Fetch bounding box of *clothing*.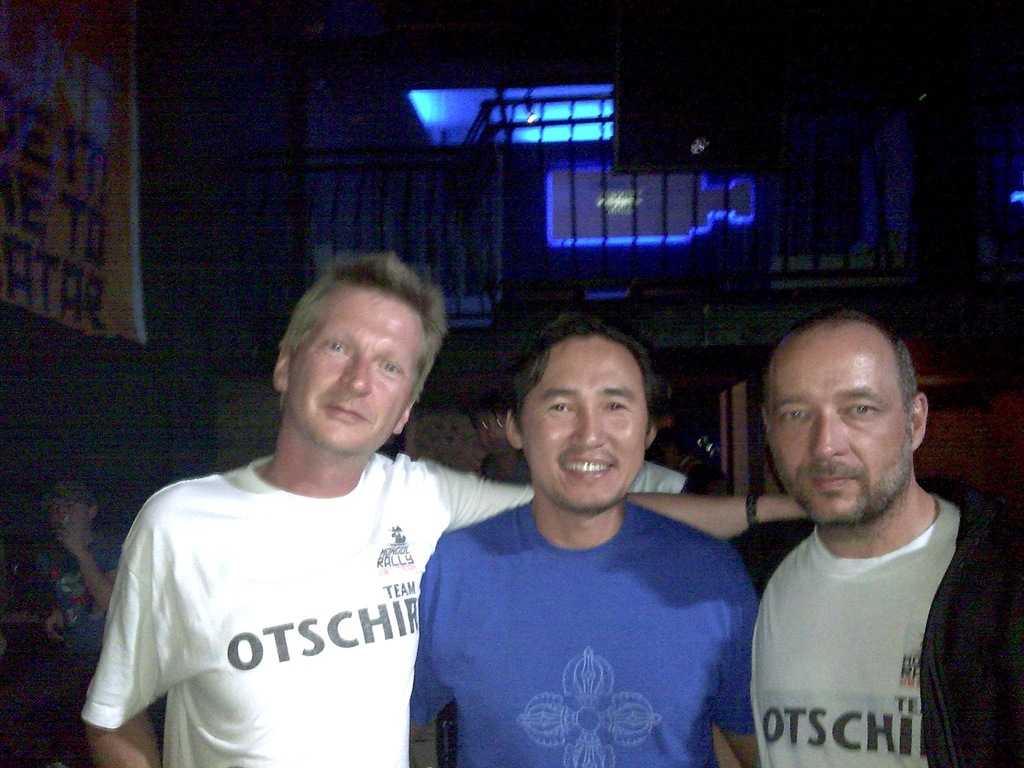
Bbox: 628, 458, 689, 491.
